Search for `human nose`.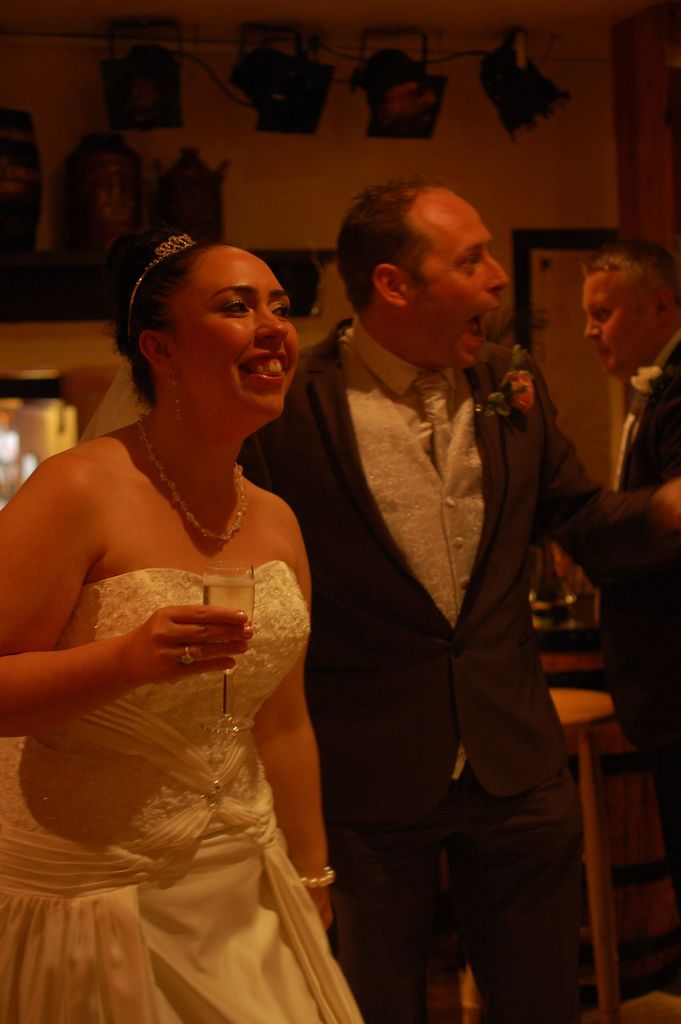
Found at bbox=(480, 253, 514, 292).
